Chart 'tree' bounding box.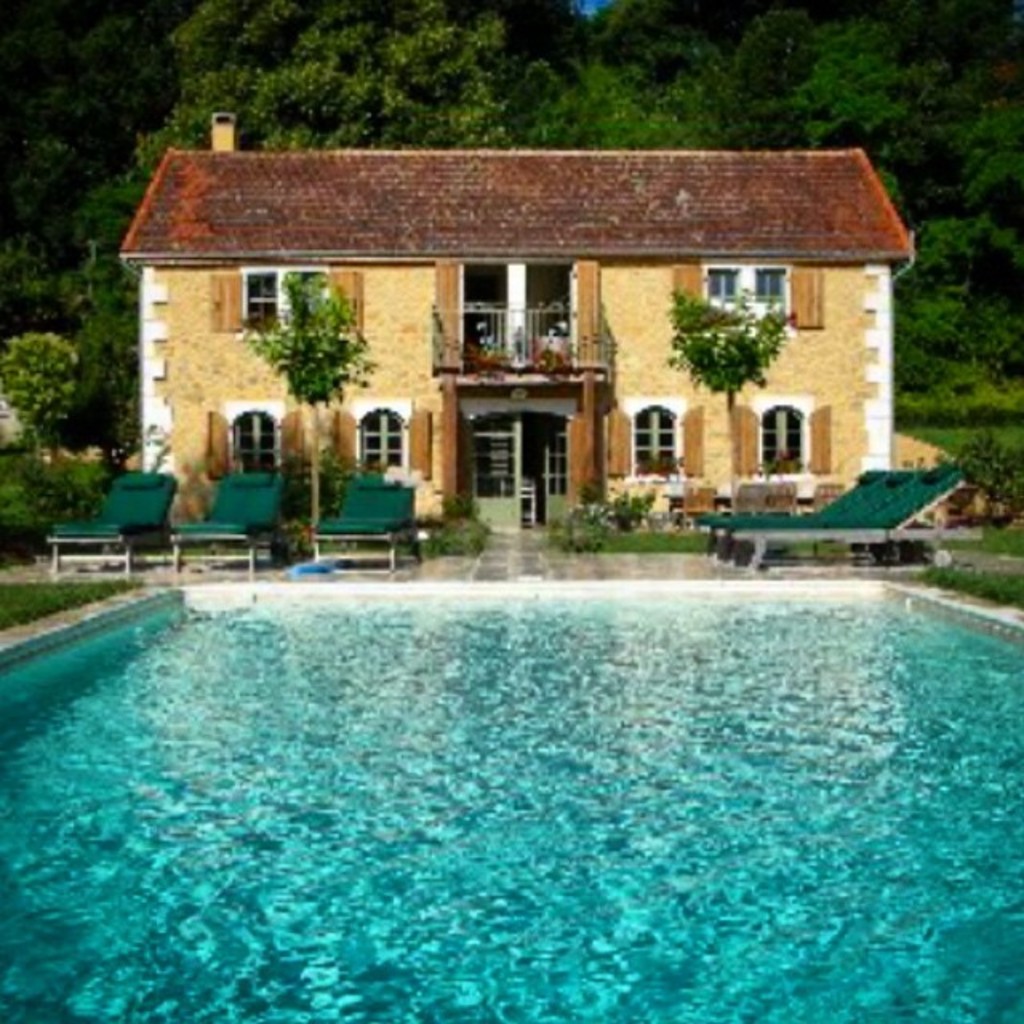
Charted: [238,274,373,530].
